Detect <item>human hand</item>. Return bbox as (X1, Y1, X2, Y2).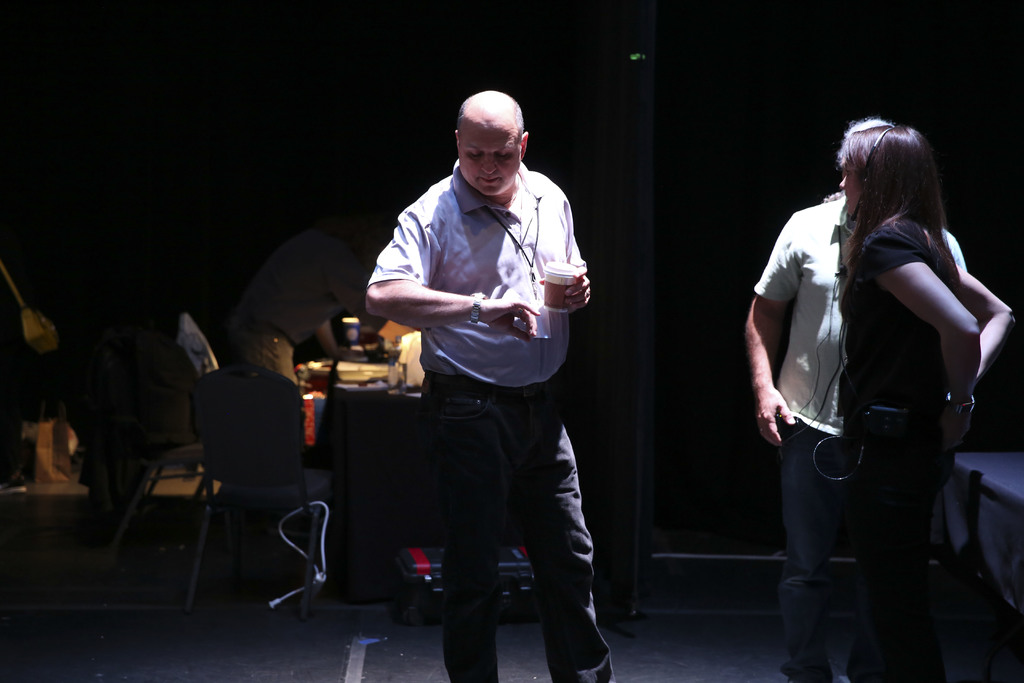
(334, 349, 355, 360).
